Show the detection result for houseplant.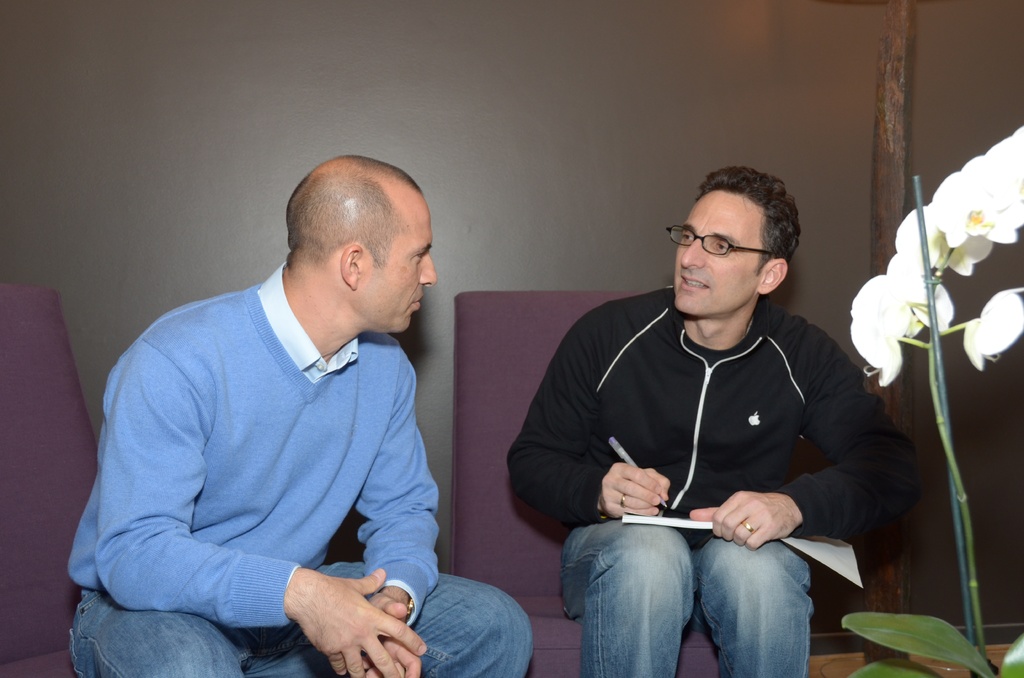
bbox=[834, 125, 1023, 677].
